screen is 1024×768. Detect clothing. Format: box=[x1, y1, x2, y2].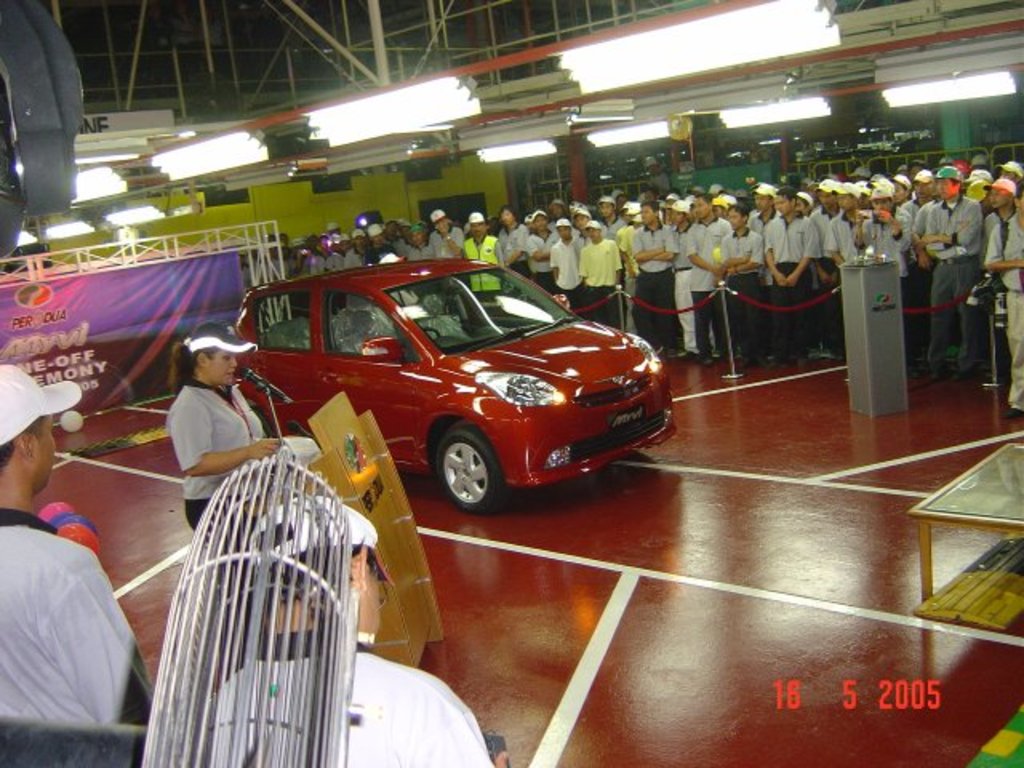
box=[912, 189, 939, 272].
